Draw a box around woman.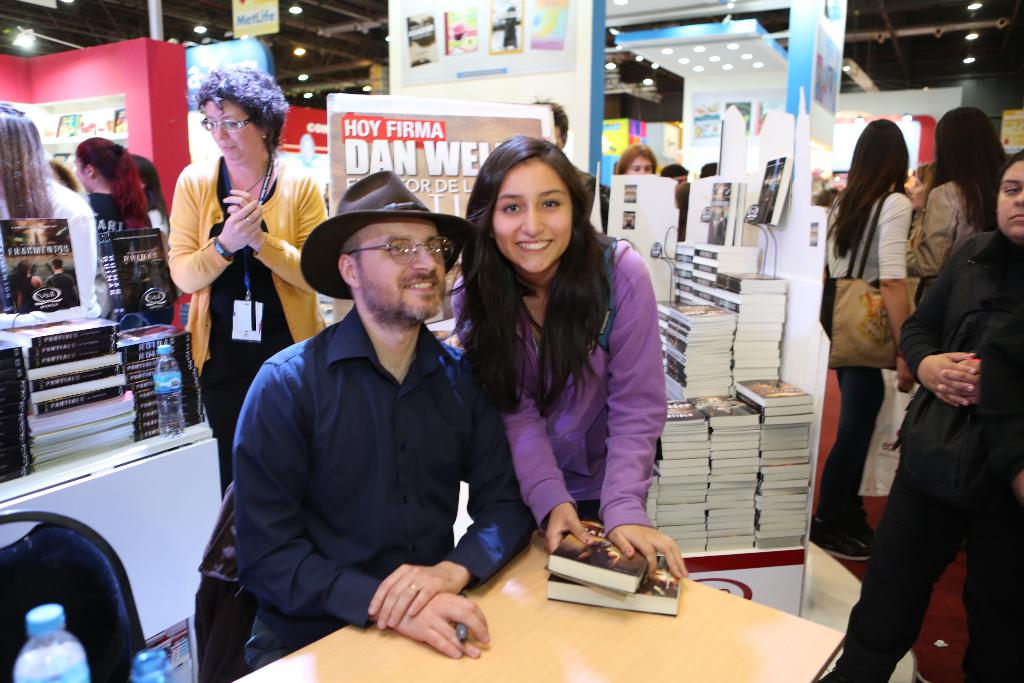
select_region(906, 104, 1009, 315).
